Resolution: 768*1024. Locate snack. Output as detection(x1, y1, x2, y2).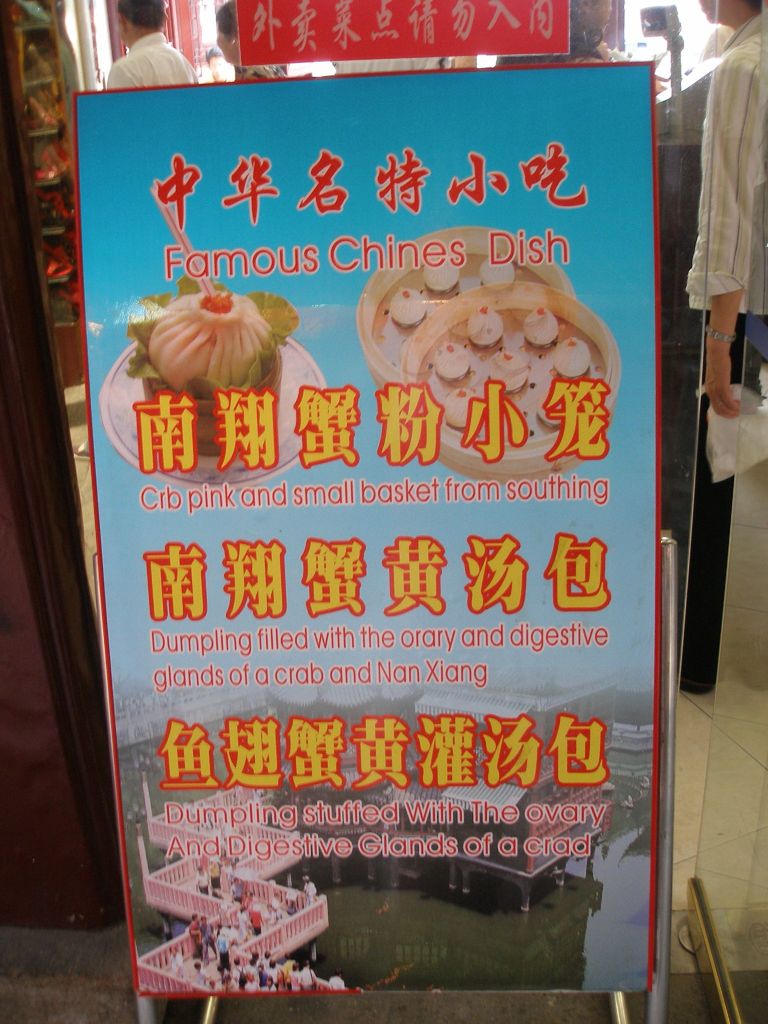
detection(429, 300, 598, 433).
